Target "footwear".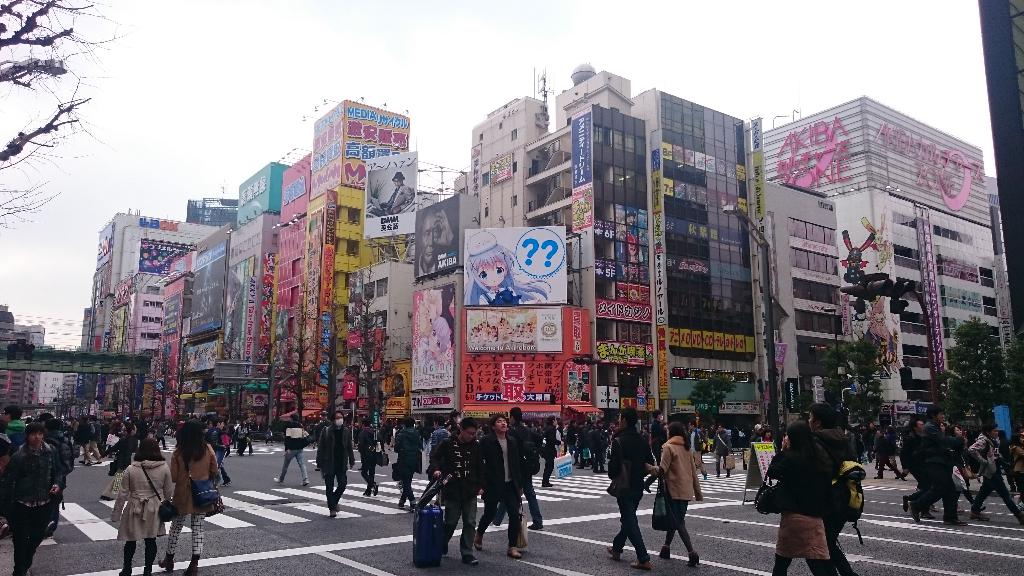
Target region: 362 490 369 495.
